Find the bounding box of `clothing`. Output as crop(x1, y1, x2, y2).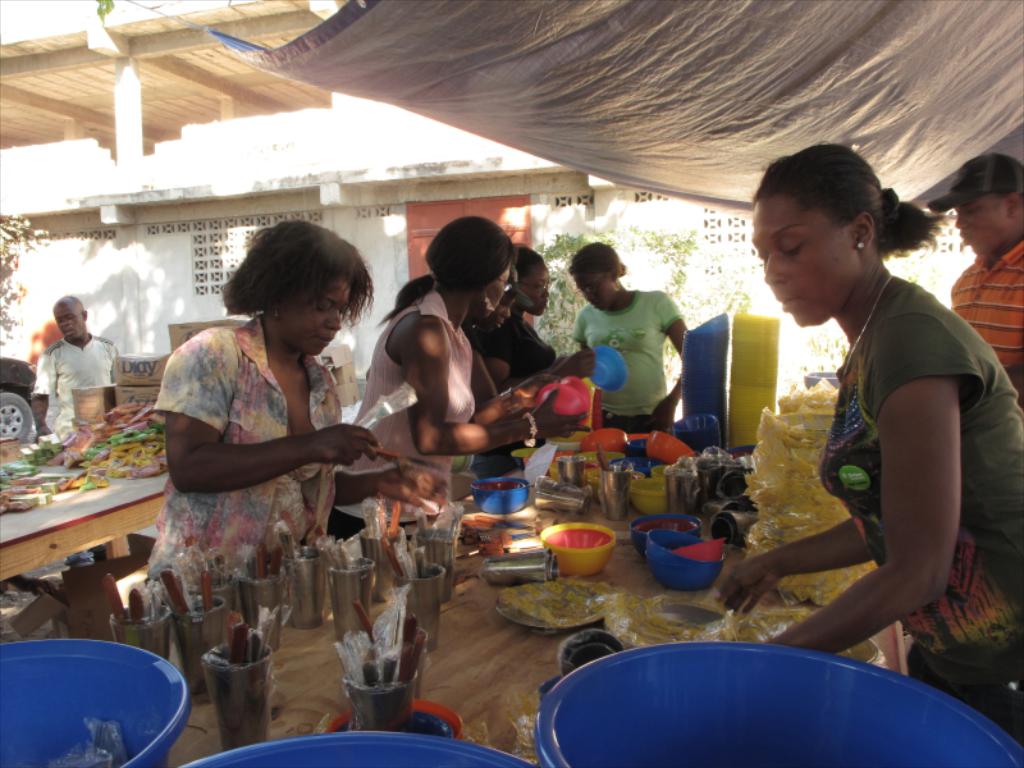
crop(141, 312, 348, 600).
